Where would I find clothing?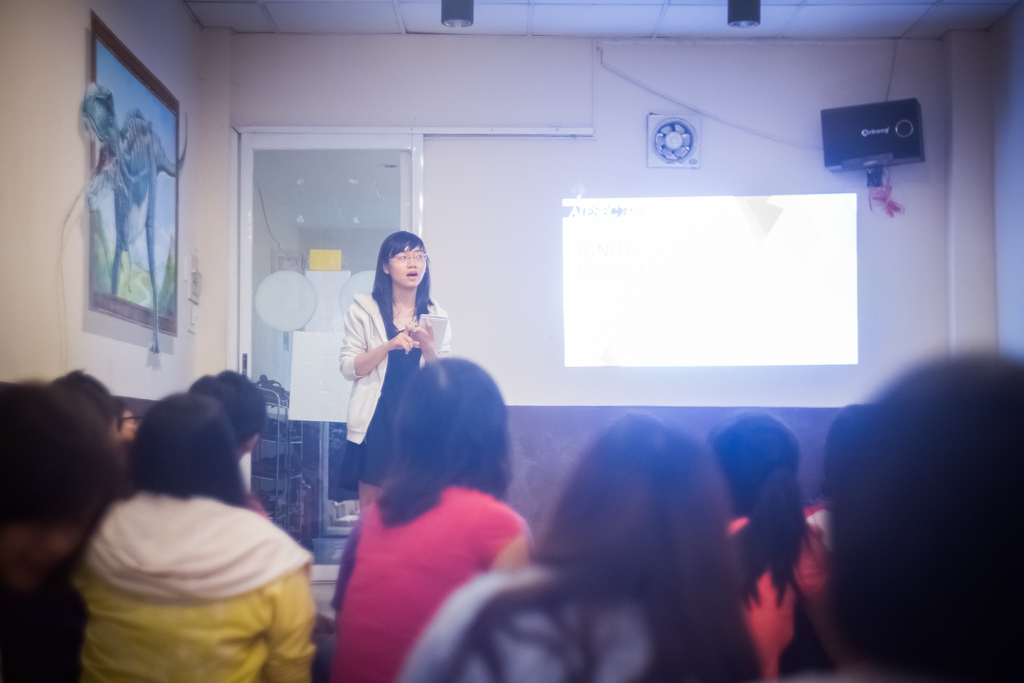
At Rect(397, 557, 652, 682).
